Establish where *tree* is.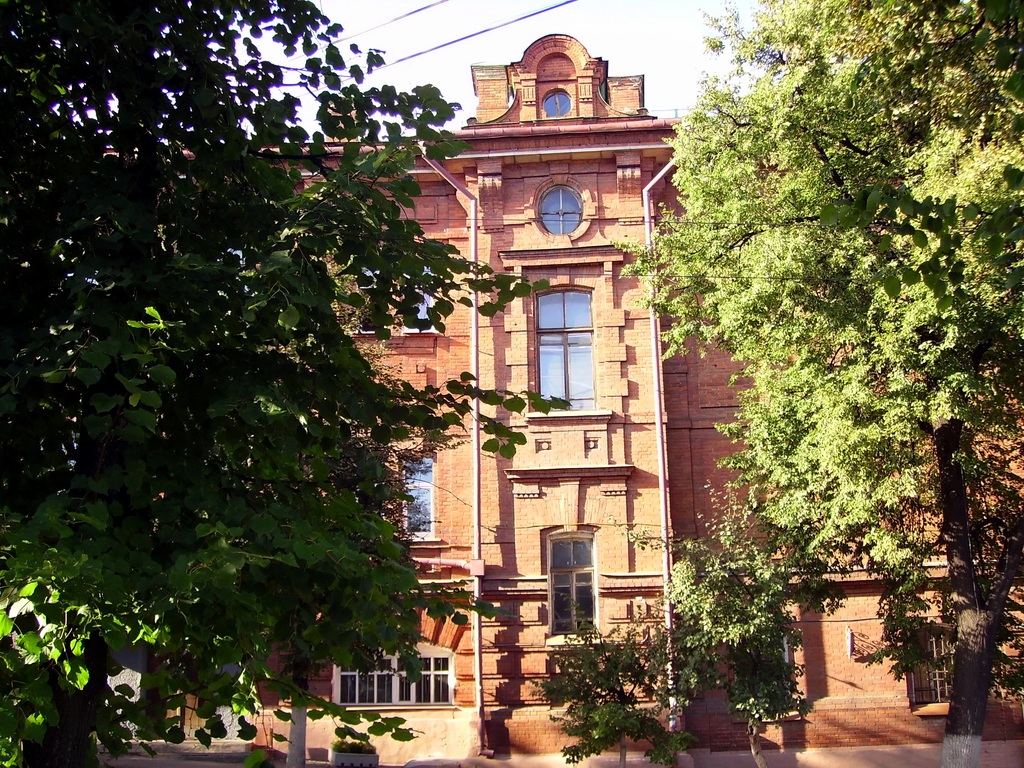
Established at (0,1,572,767).
